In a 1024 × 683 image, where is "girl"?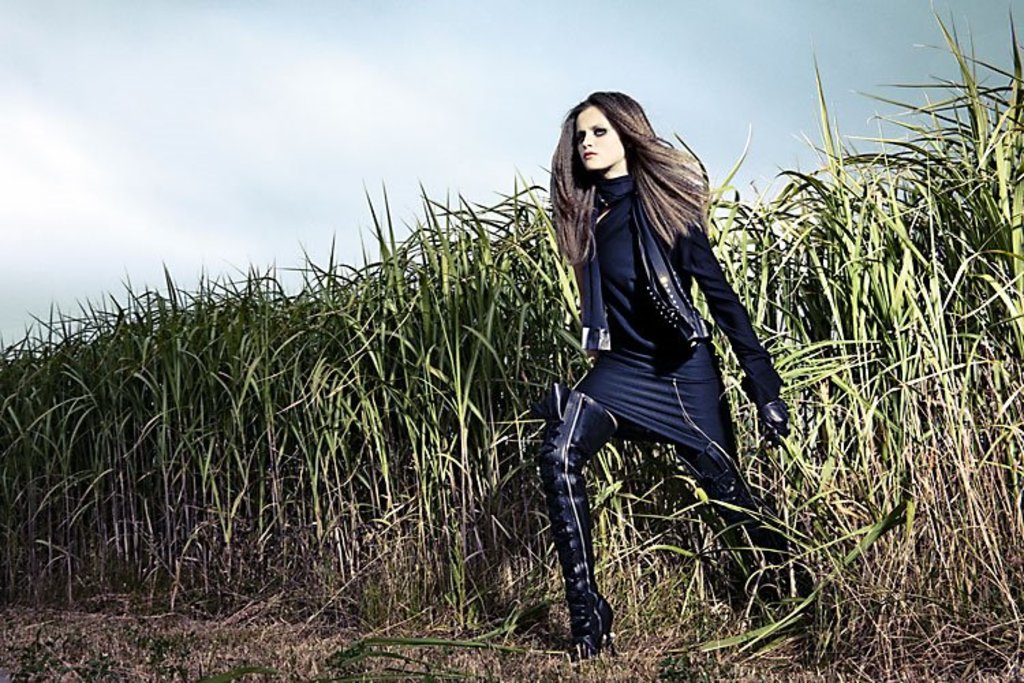
BBox(542, 90, 833, 669).
